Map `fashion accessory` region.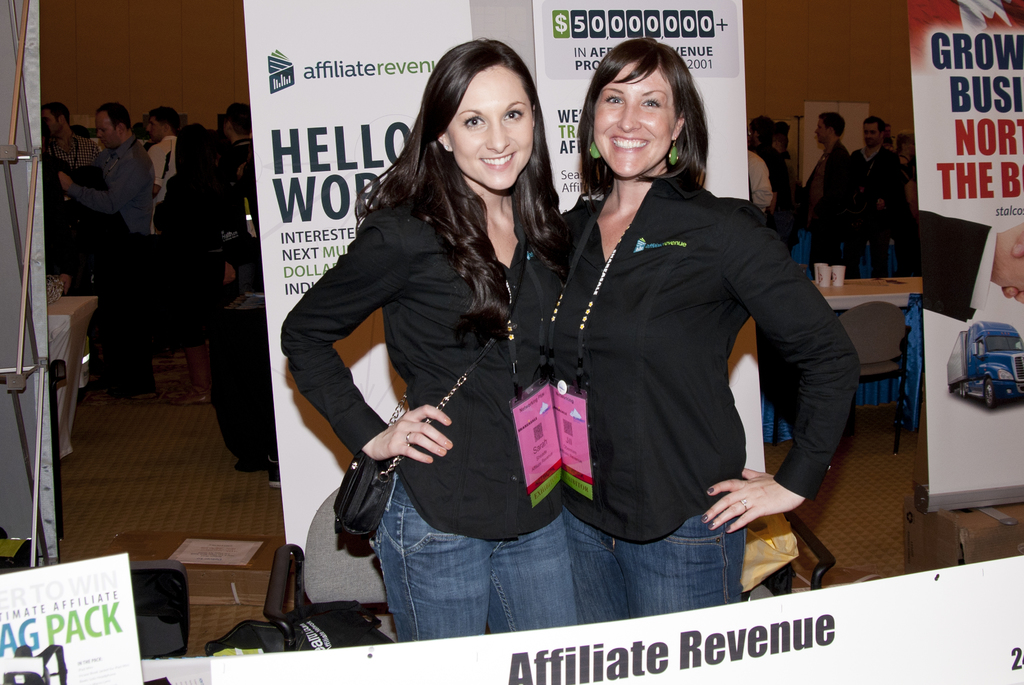
Mapped to [502, 239, 563, 510].
